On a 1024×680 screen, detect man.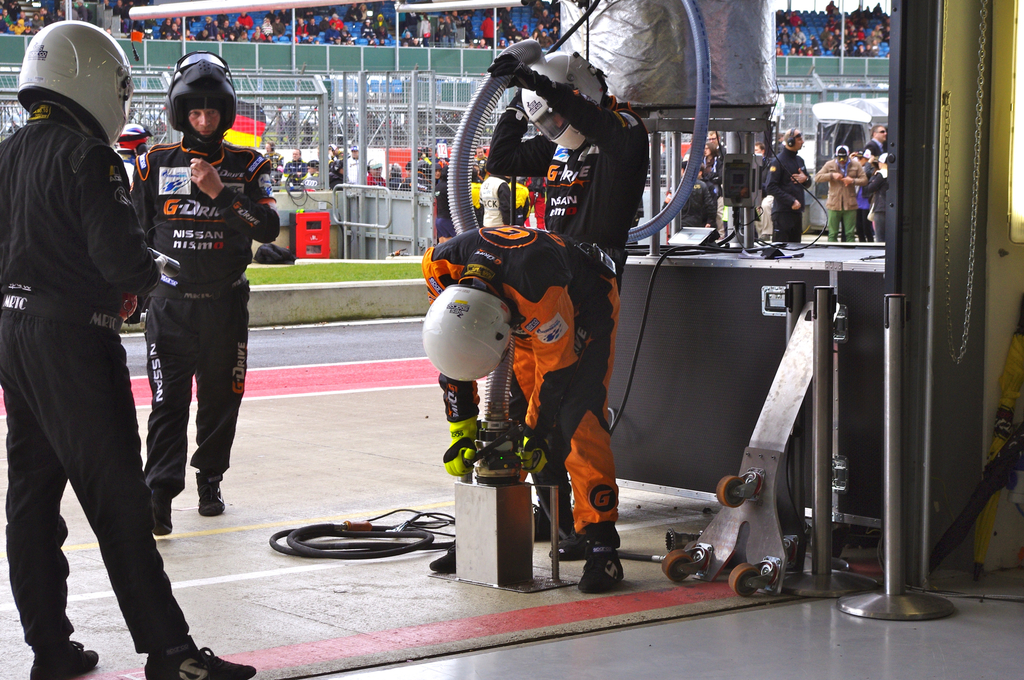
[767,127,815,244].
